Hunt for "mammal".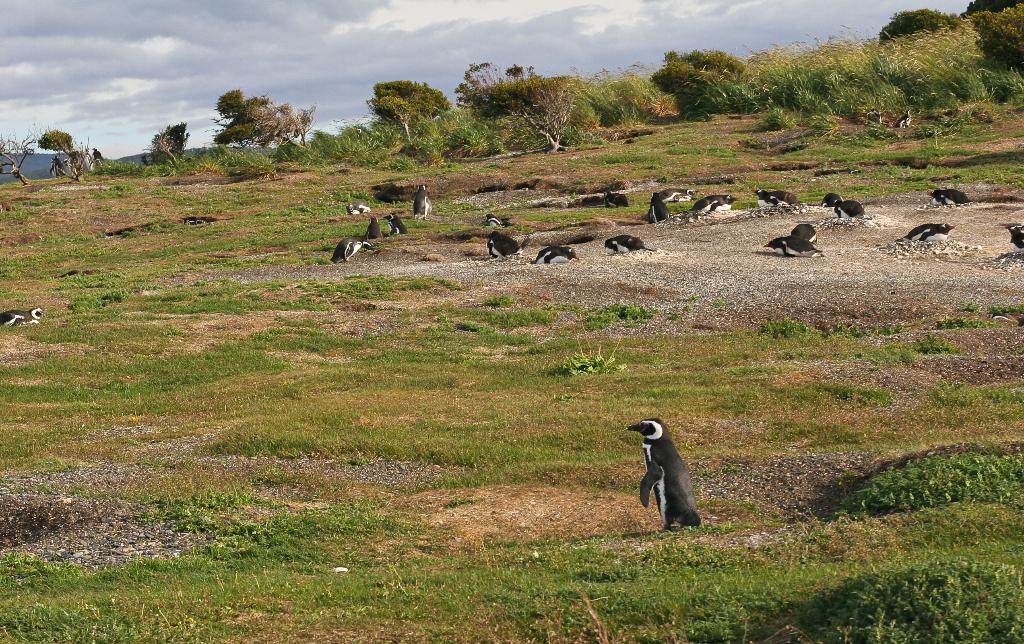
Hunted down at x1=660, y1=188, x2=698, y2=199.
